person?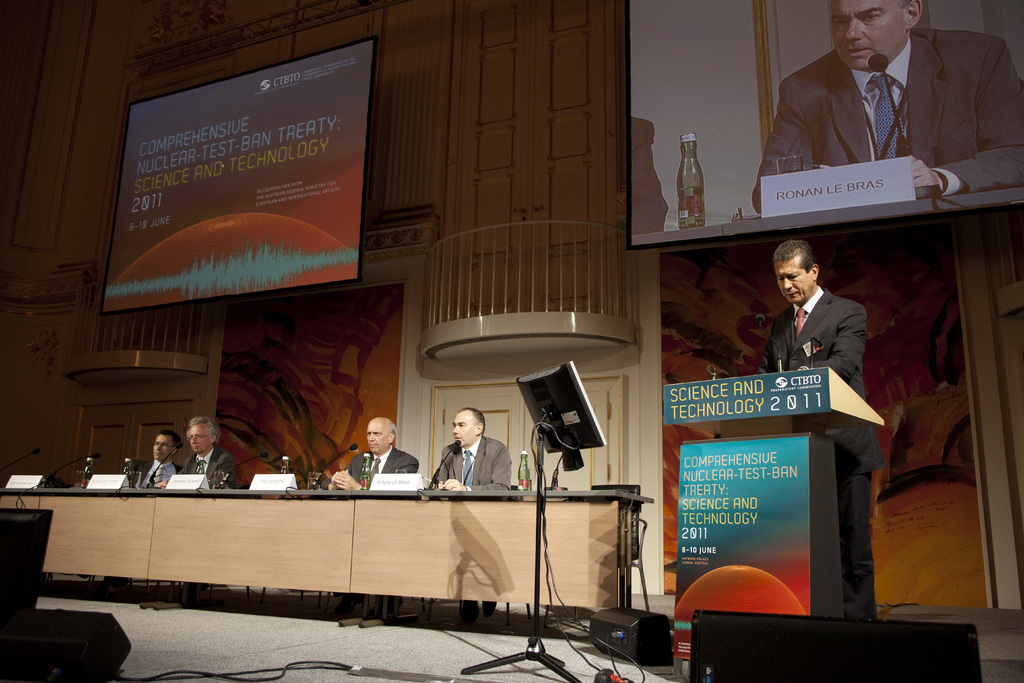
left=330, top=416, right=415, bottom=488
